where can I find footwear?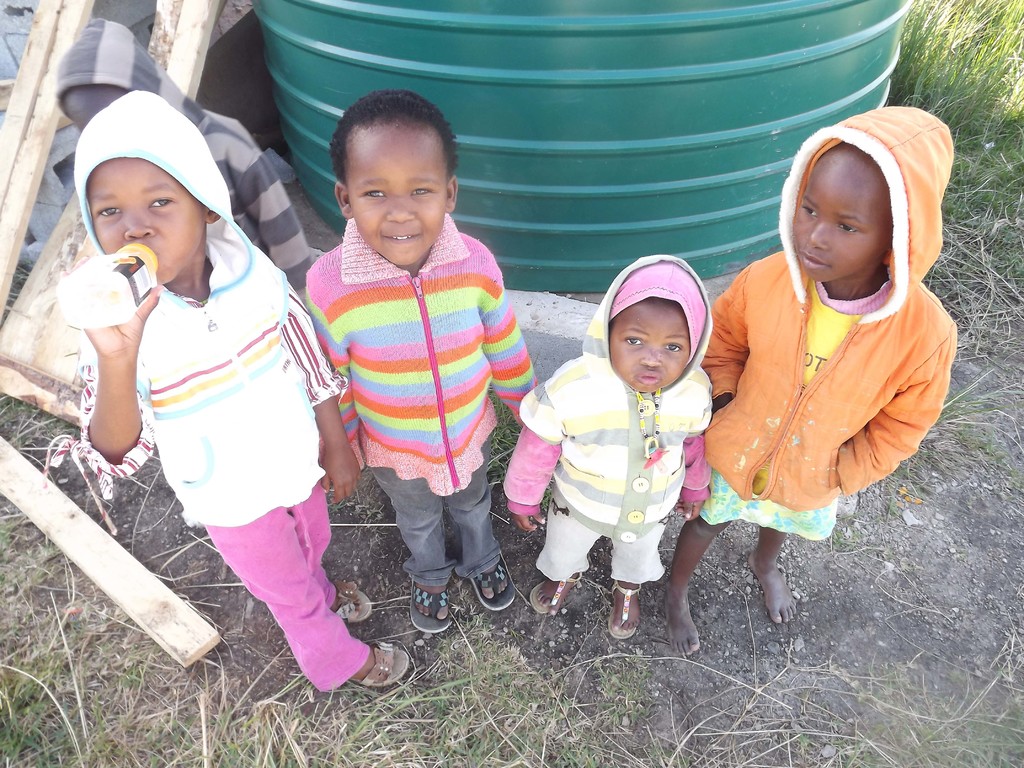
You can find it at (470,554,517,613).
